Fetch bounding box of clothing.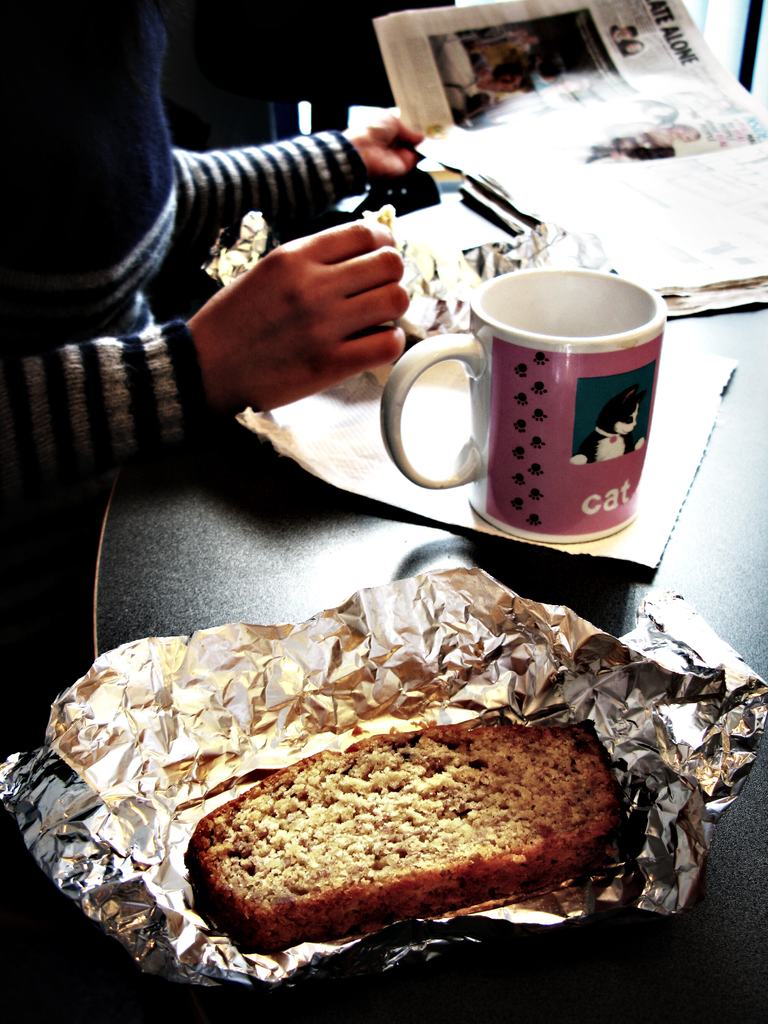
Bbox: l=0, t=0, r=362, b=633.
